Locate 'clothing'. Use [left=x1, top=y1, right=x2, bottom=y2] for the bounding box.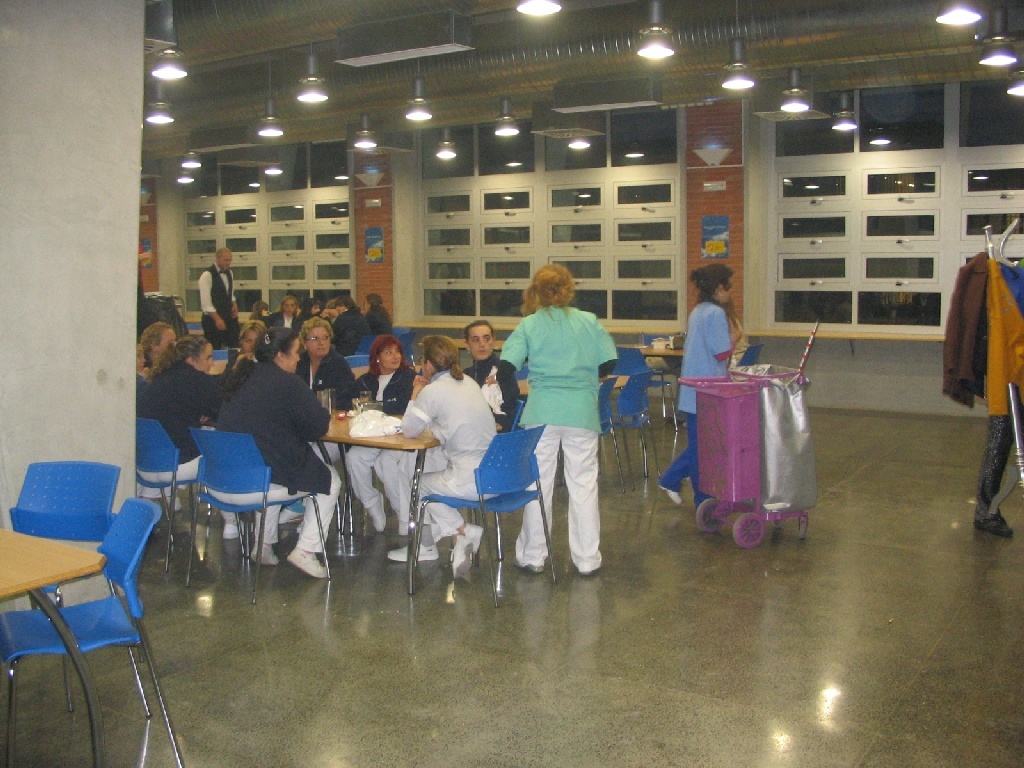
[left=220, top=373, right=349, bottom=554].
